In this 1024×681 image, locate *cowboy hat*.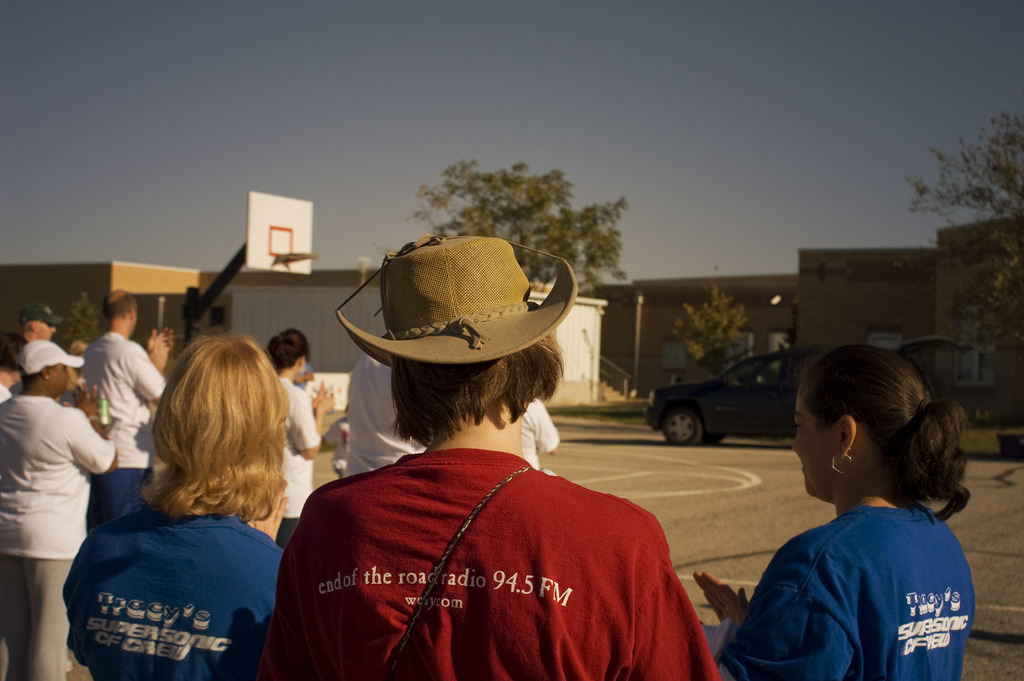
Bounding box: box(341, 238, 570, 427).
